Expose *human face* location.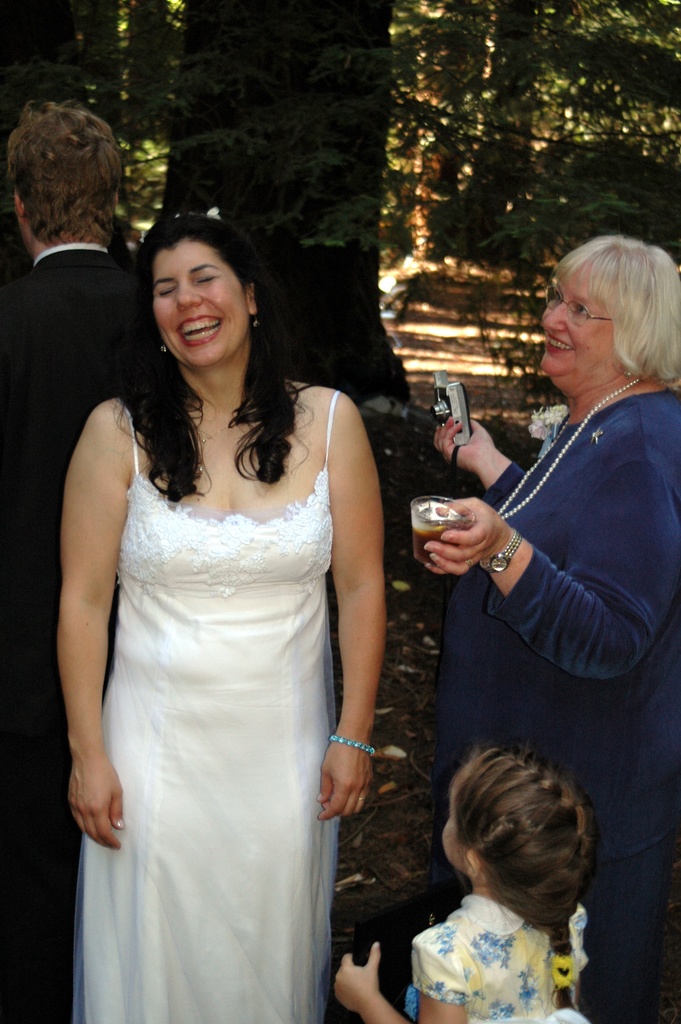
Exposed at rect(538, 261, 619, 396).
